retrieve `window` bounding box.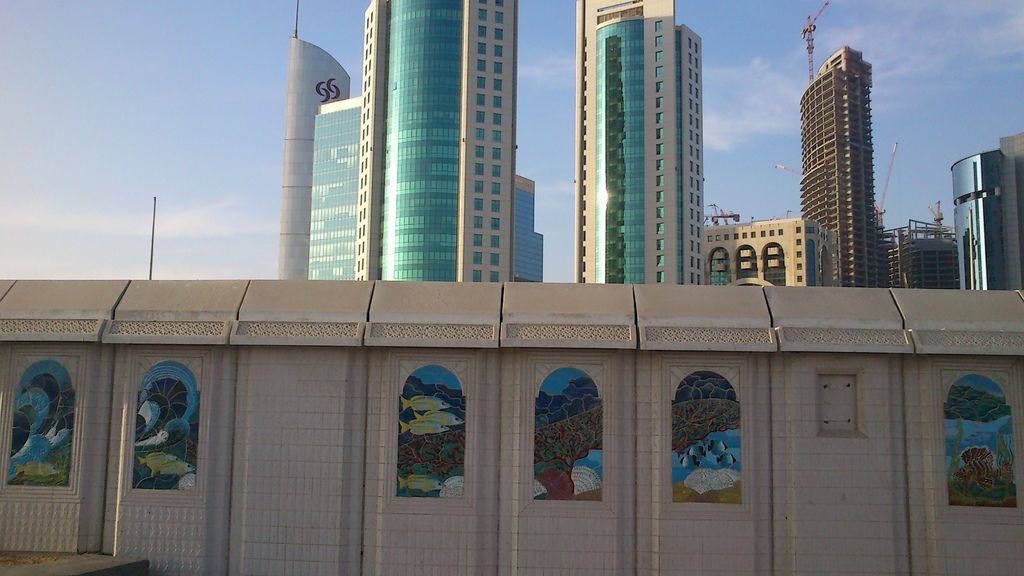
Bounding box: 656/272/664/284.
